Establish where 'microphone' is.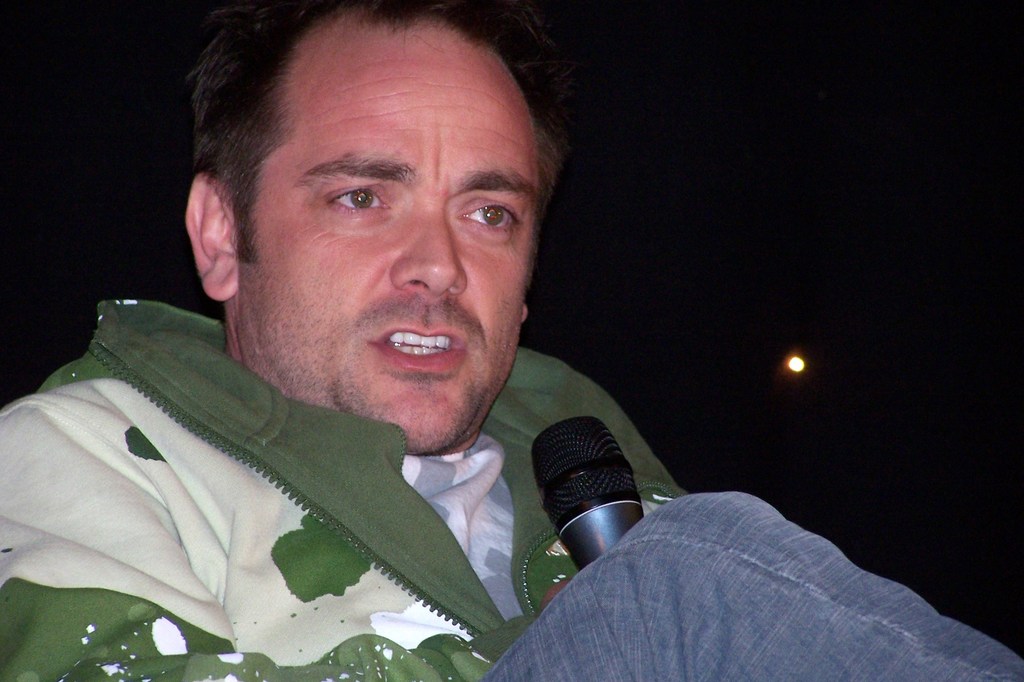
Established at 524 407 649 569.
